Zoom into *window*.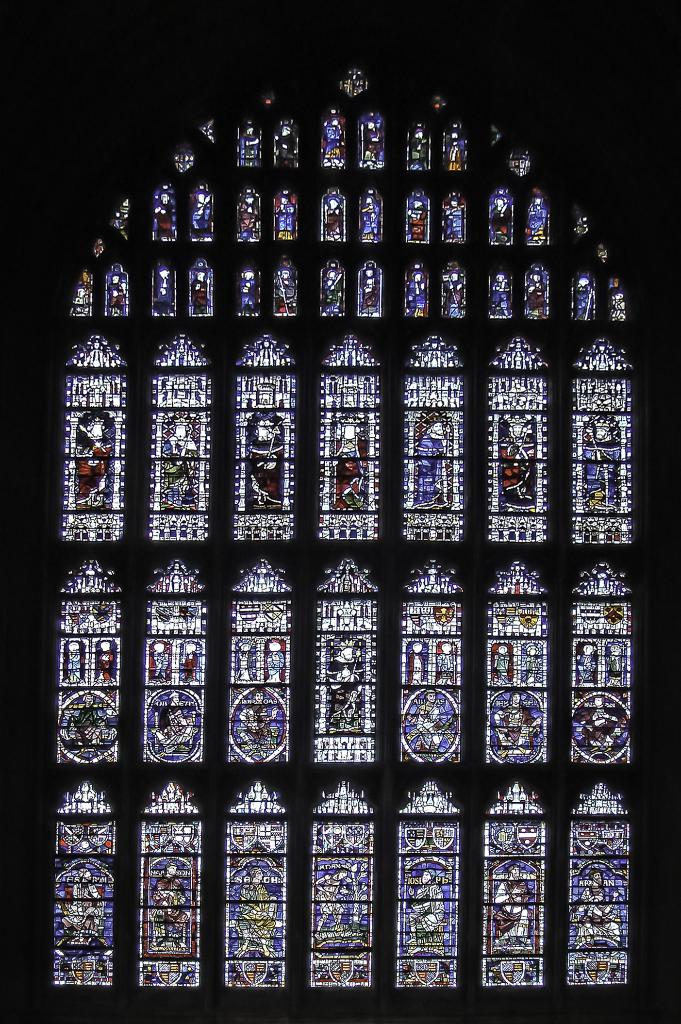
Zoom target: <bbox>226, 556, 289, 762</bbox>.
